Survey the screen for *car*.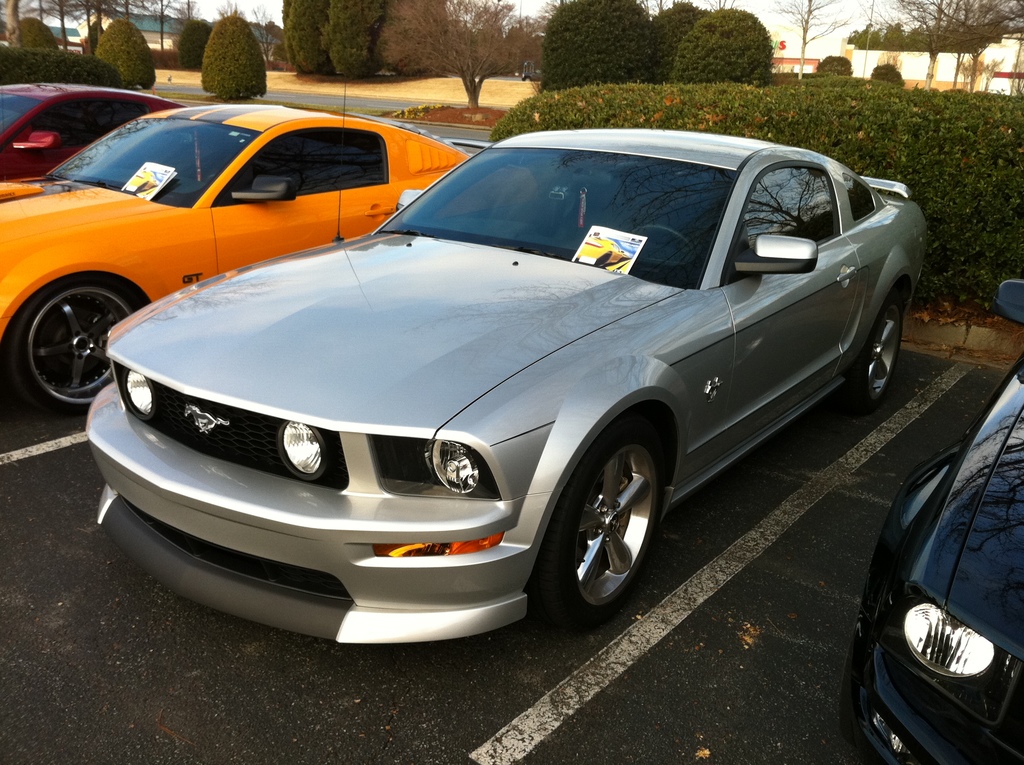
Survey found: bbox=(0, 99, 545, 414).
